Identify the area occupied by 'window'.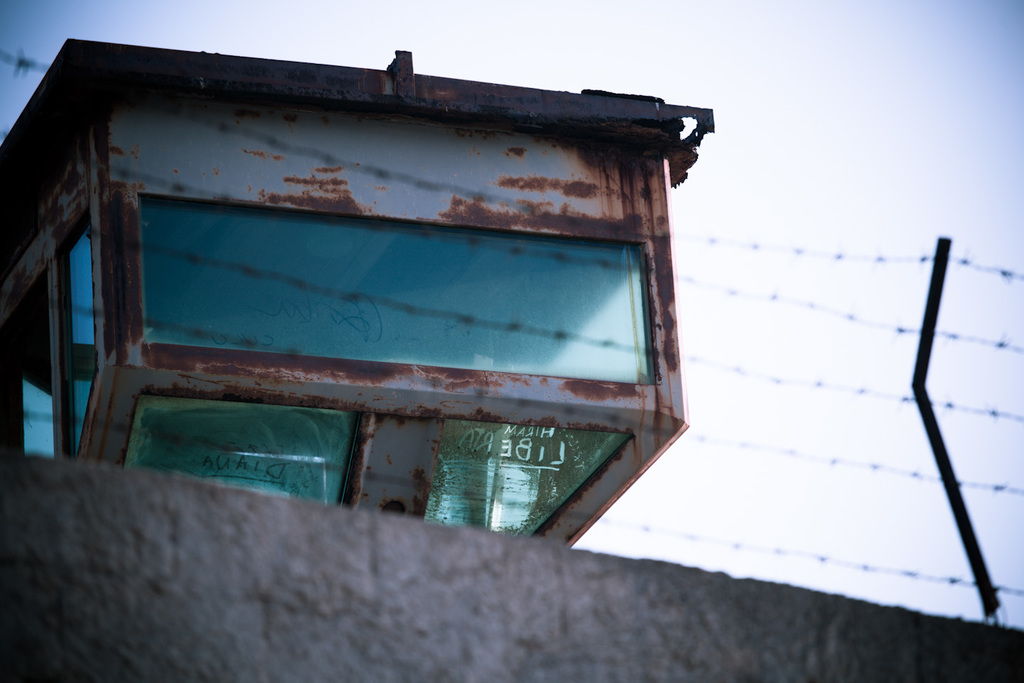
Area: [x1=0, y1=221, x2=129, y2=461].
